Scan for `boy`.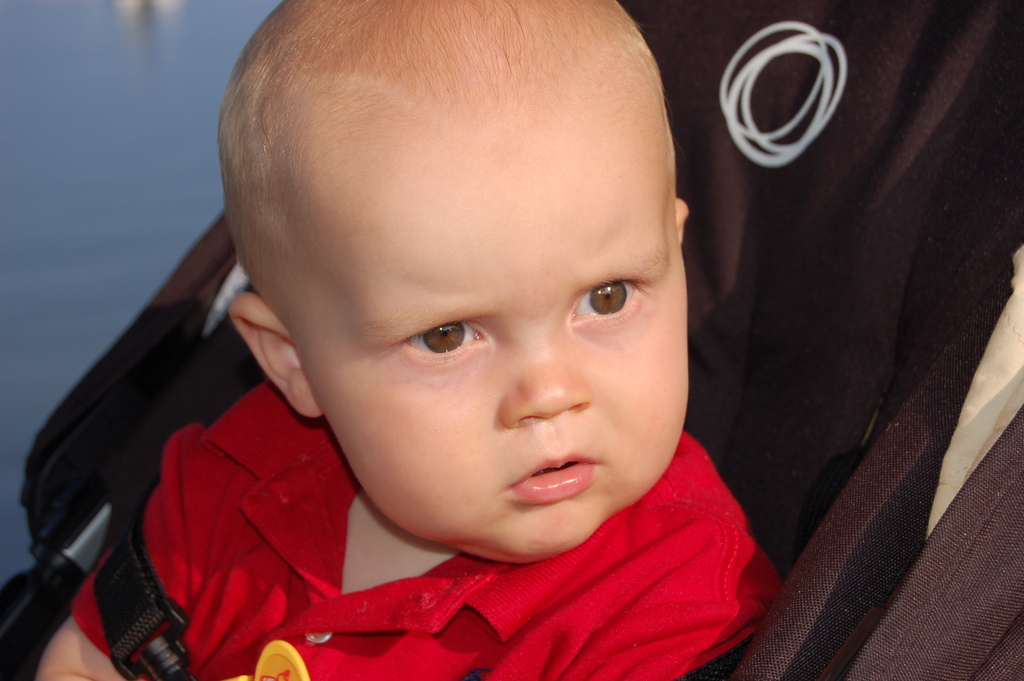
Scan result: {"x1": 35, "y1": 0, "x2": 781, "y2": 680}.
